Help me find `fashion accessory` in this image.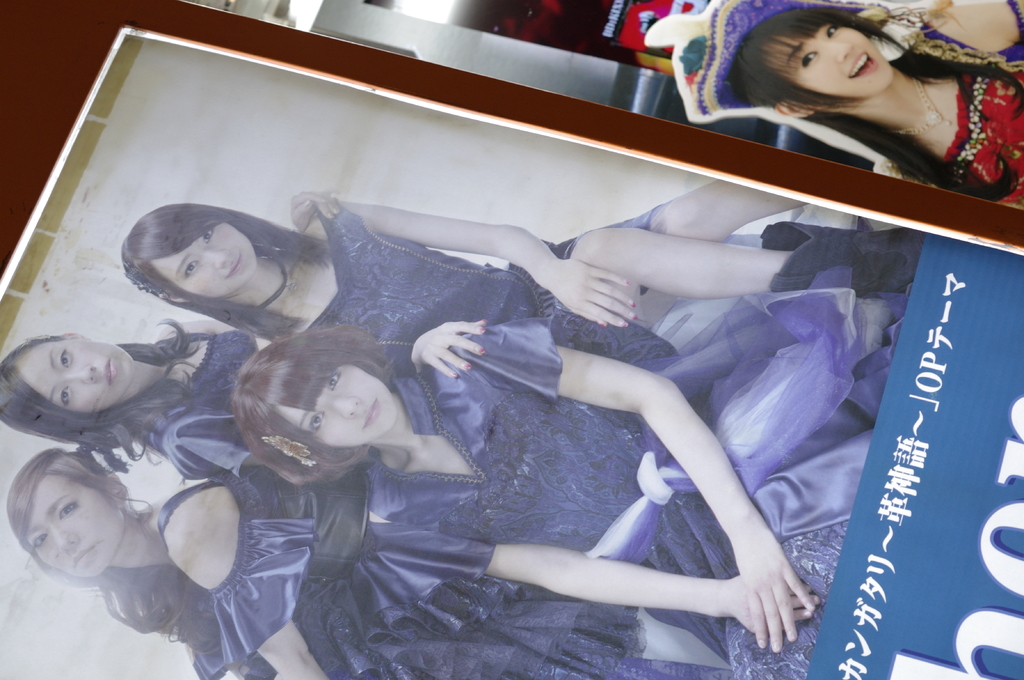
Found it: [467,365,472,371].
